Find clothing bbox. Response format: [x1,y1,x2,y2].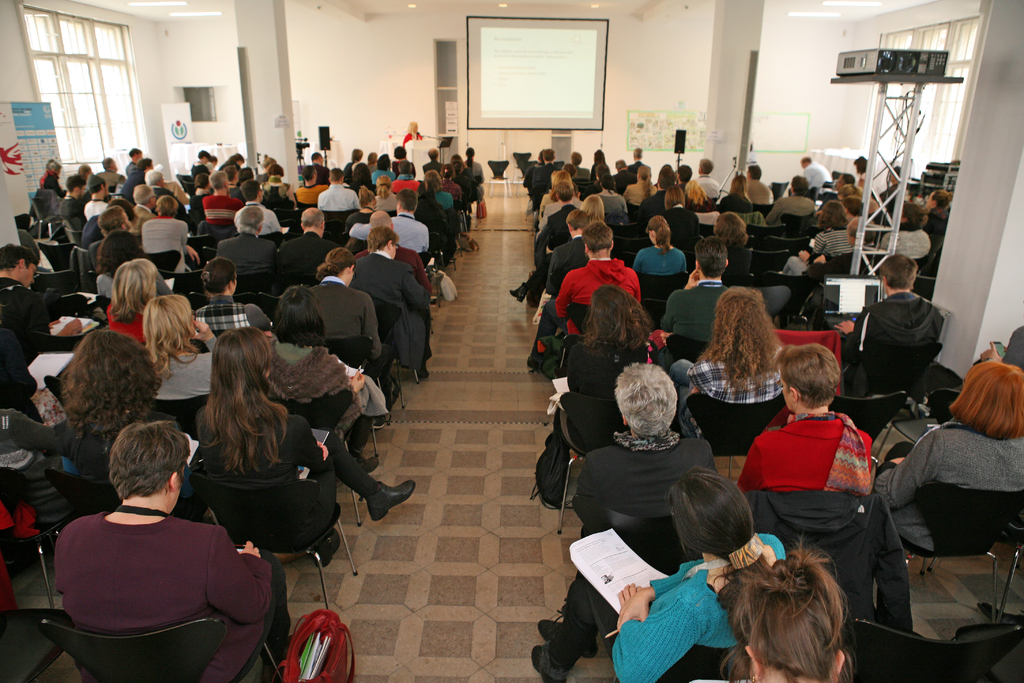
[351,247,431,377].
